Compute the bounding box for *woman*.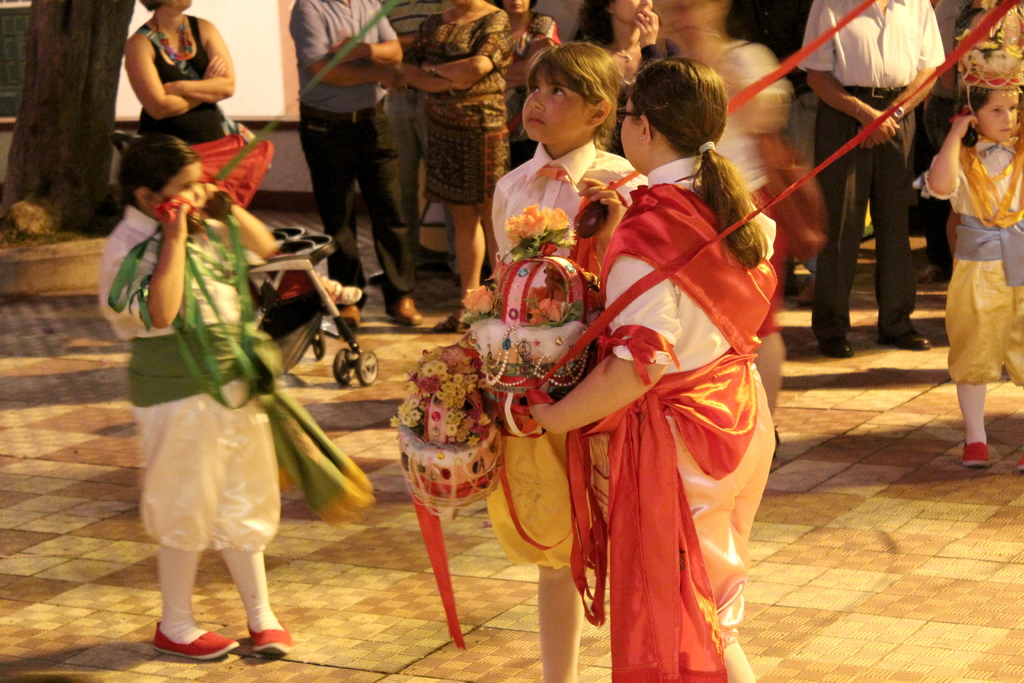
x1=559, y1=54, x2=780, y2=679.
